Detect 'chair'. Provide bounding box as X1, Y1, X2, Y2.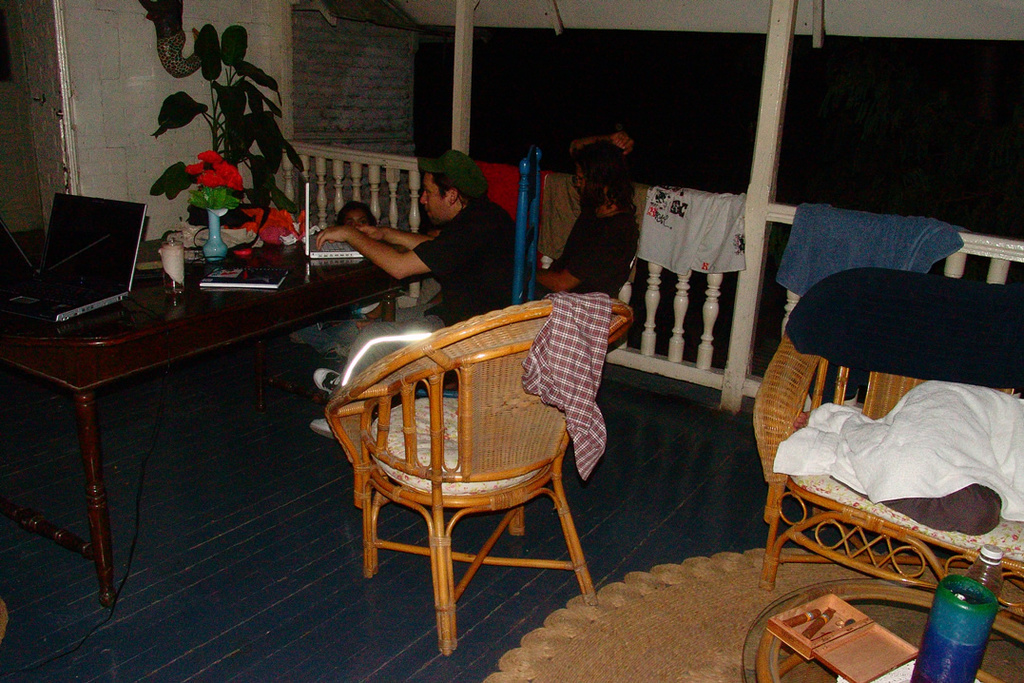
319, 303, 635, 650.
